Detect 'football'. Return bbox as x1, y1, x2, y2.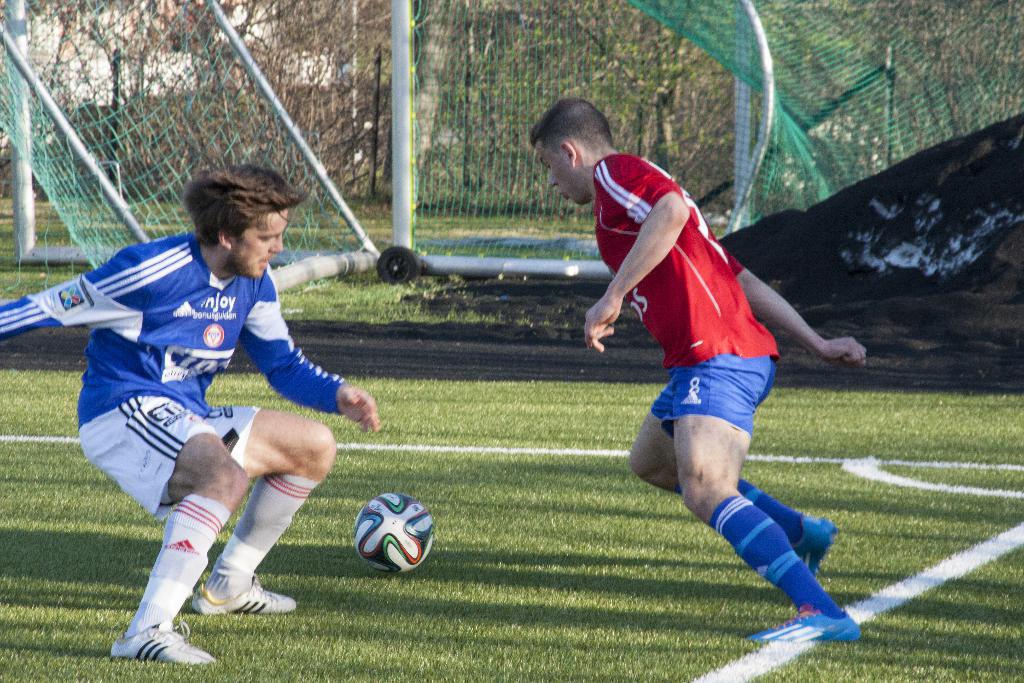
353, 488, 437, 575.
